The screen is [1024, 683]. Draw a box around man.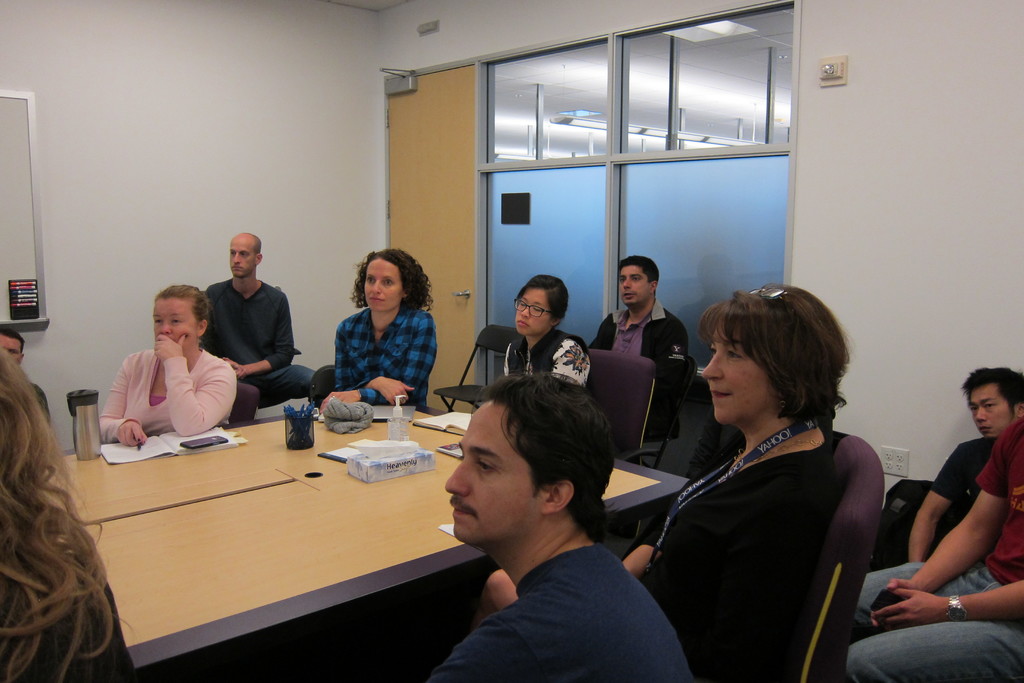
{"x1": 862, "y1": 421, "x2": 1023, "y2": 682}.
